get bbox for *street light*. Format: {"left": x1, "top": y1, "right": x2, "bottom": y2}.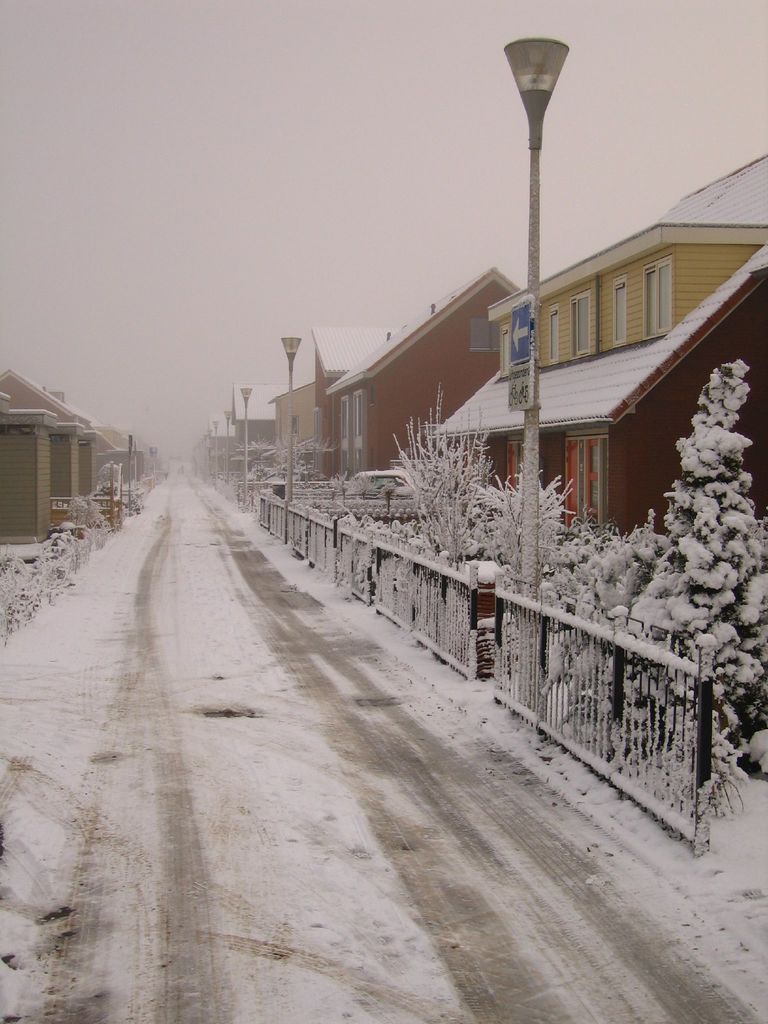
{"left": 209, "top": 415, "right": 225, "bottom": 501}.
